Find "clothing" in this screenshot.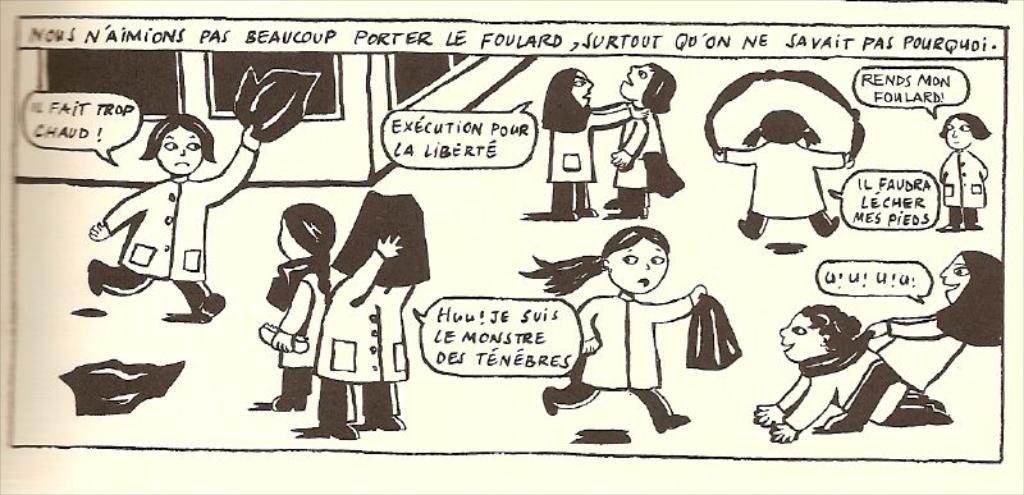
The bounding box for "clothing" is BBox(274, 262, 329, 394).
